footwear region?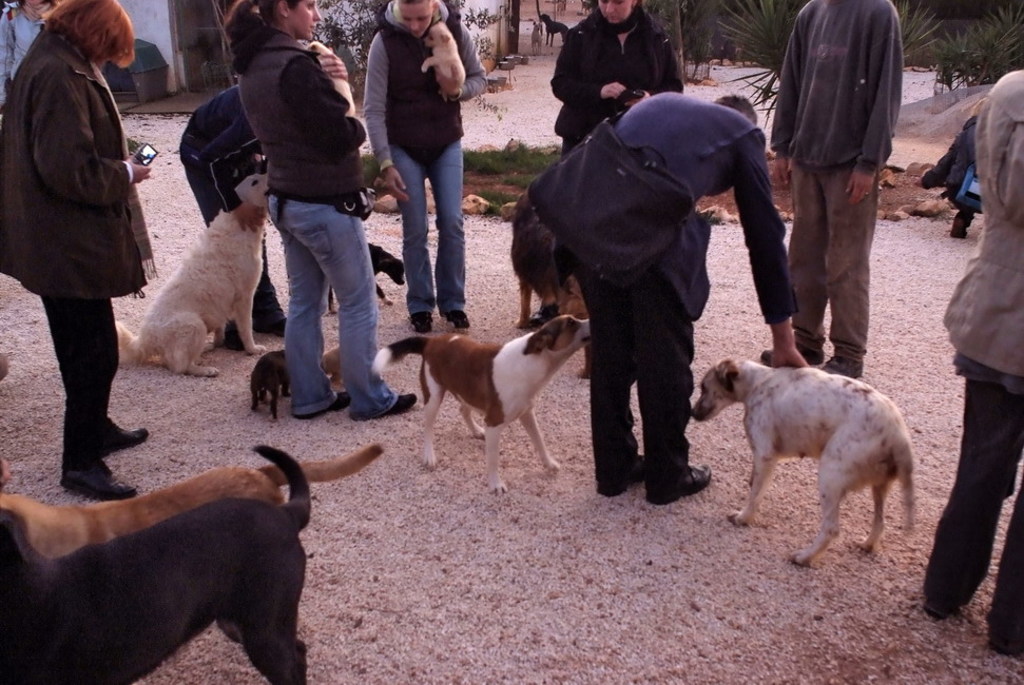
<box>105,423,151,449</box>
